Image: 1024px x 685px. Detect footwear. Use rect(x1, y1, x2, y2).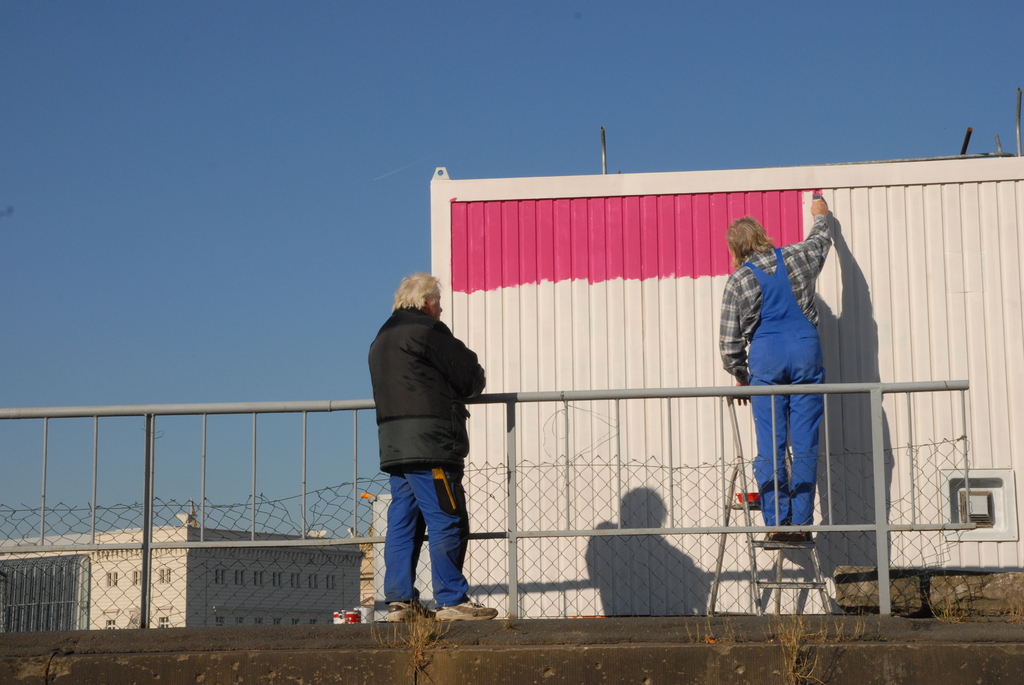
rect(384, 602, 431, 625).
